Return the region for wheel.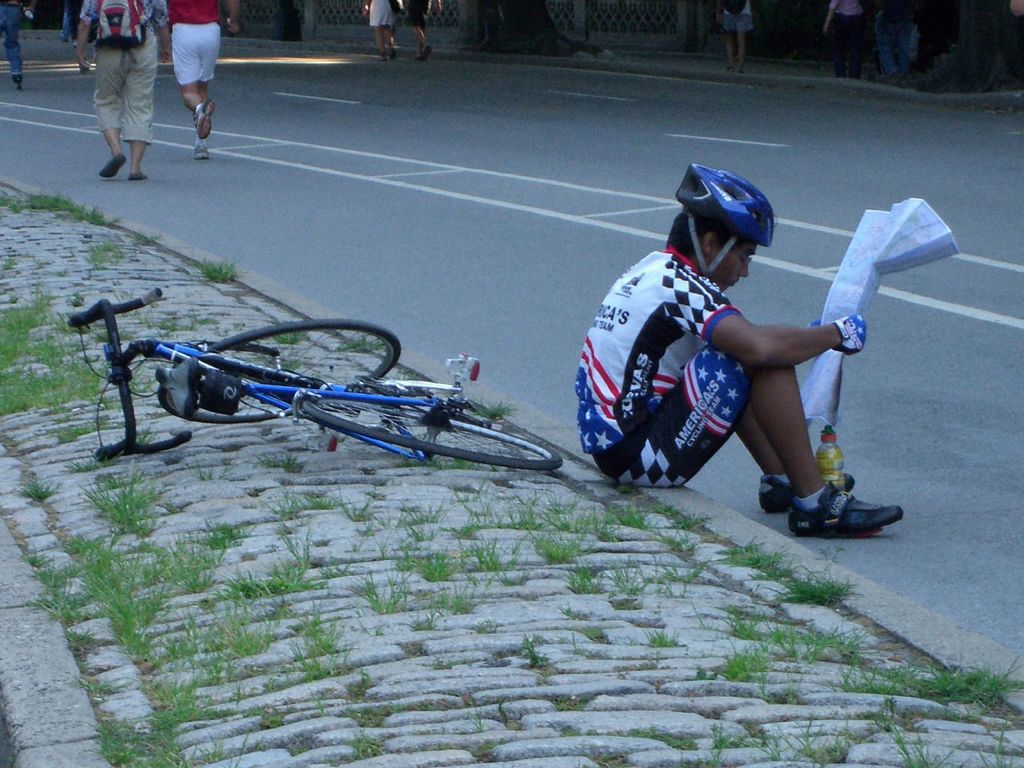
<bbox>300, 400, 558, 466</bbox>.
